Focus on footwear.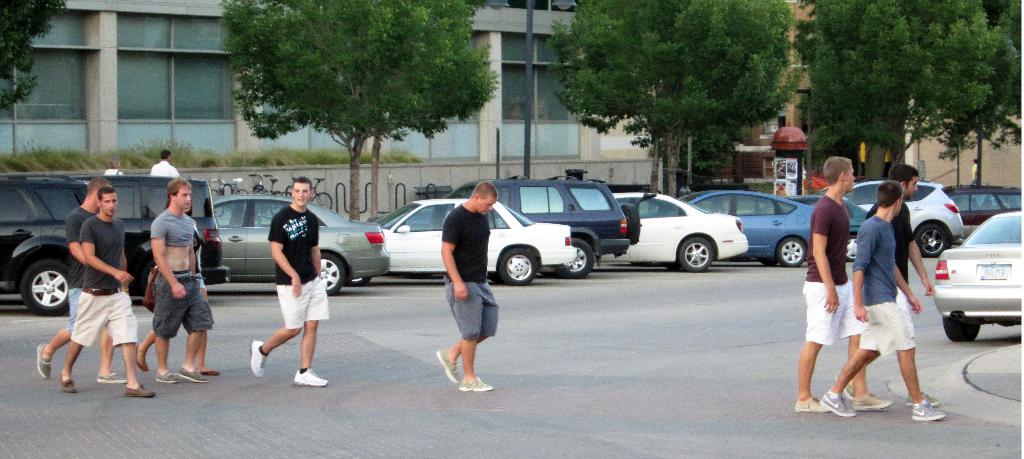
Focused at crop(156, 370, 184, 384).
